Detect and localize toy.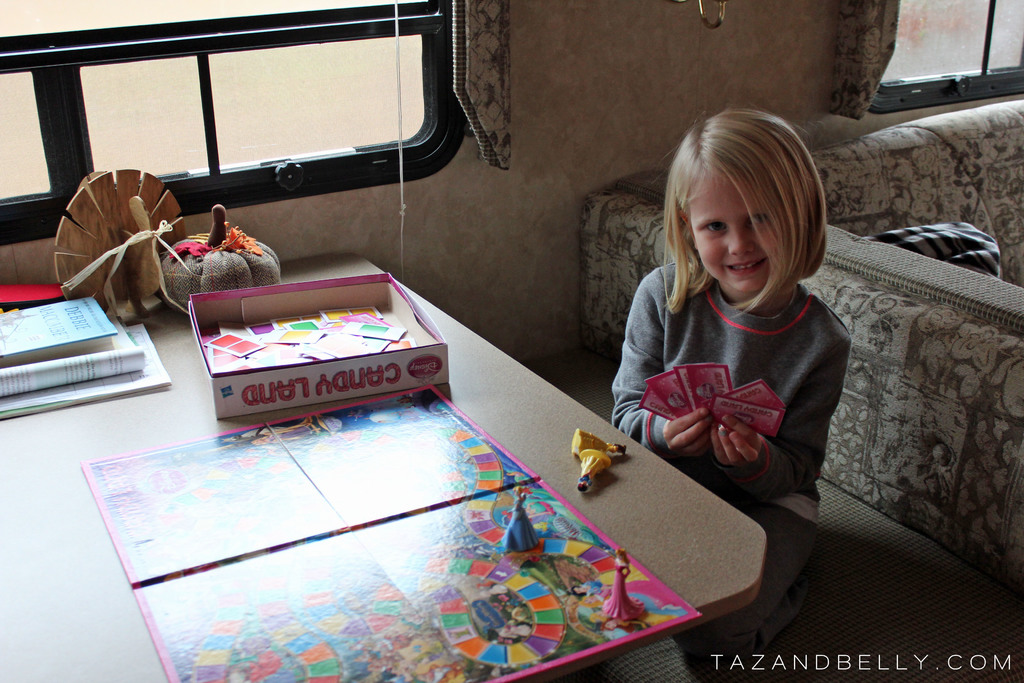
Localized at locate(502, 482, 547, 567).
